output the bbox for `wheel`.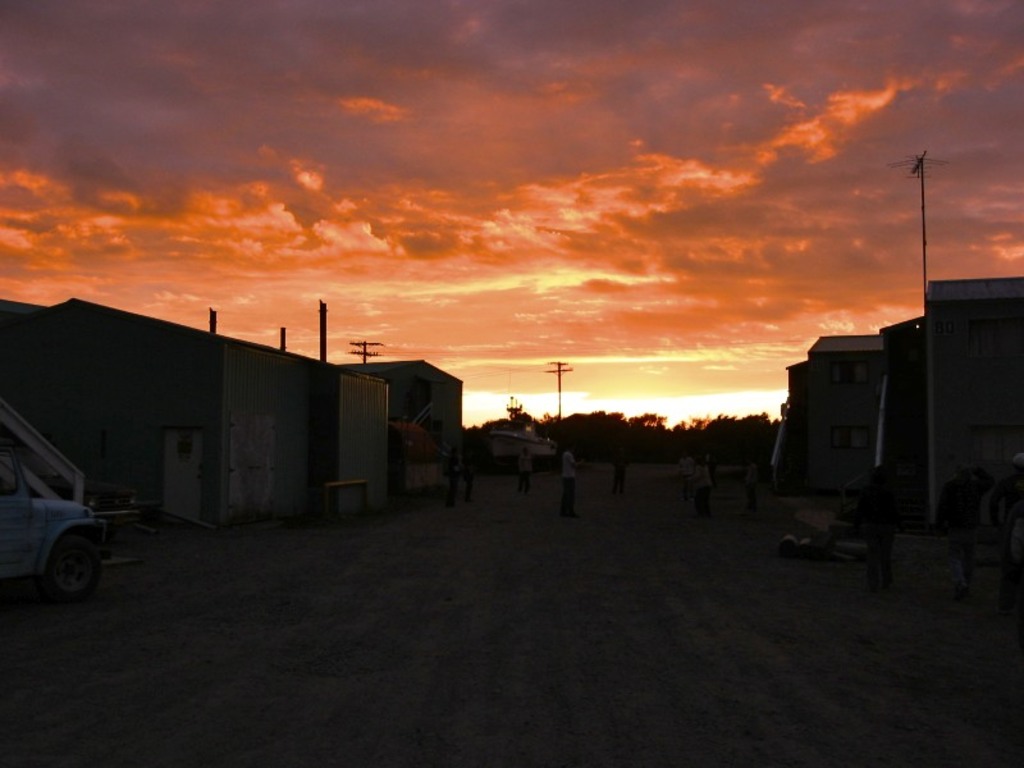
locate(54, 535, 105, 594).
